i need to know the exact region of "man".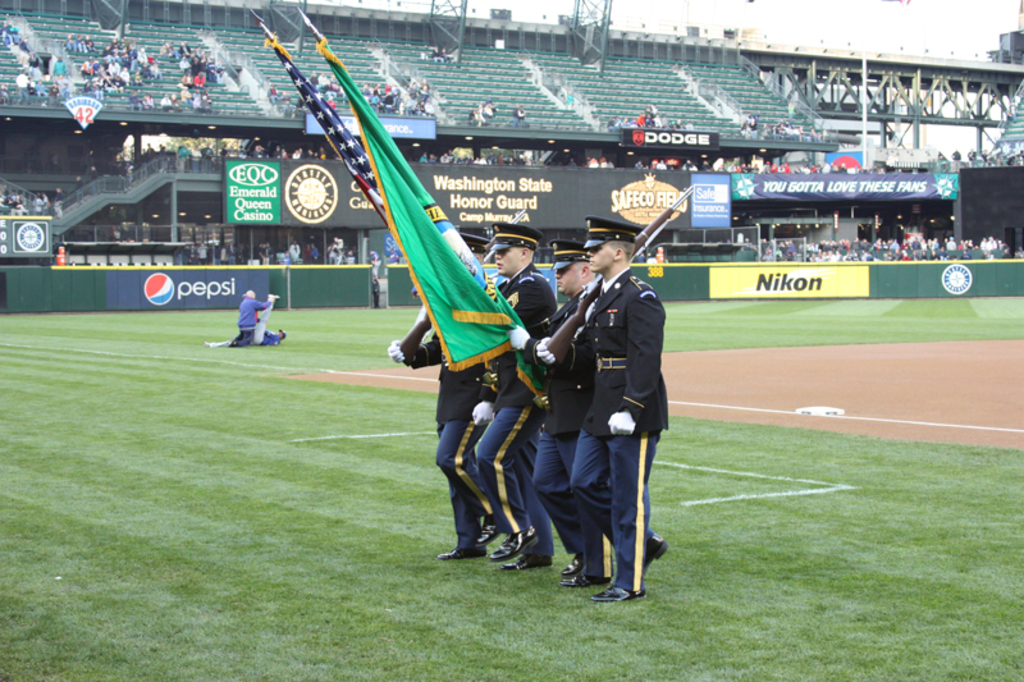
Region: x1=384, y1=226, x2=497, y2=563.
